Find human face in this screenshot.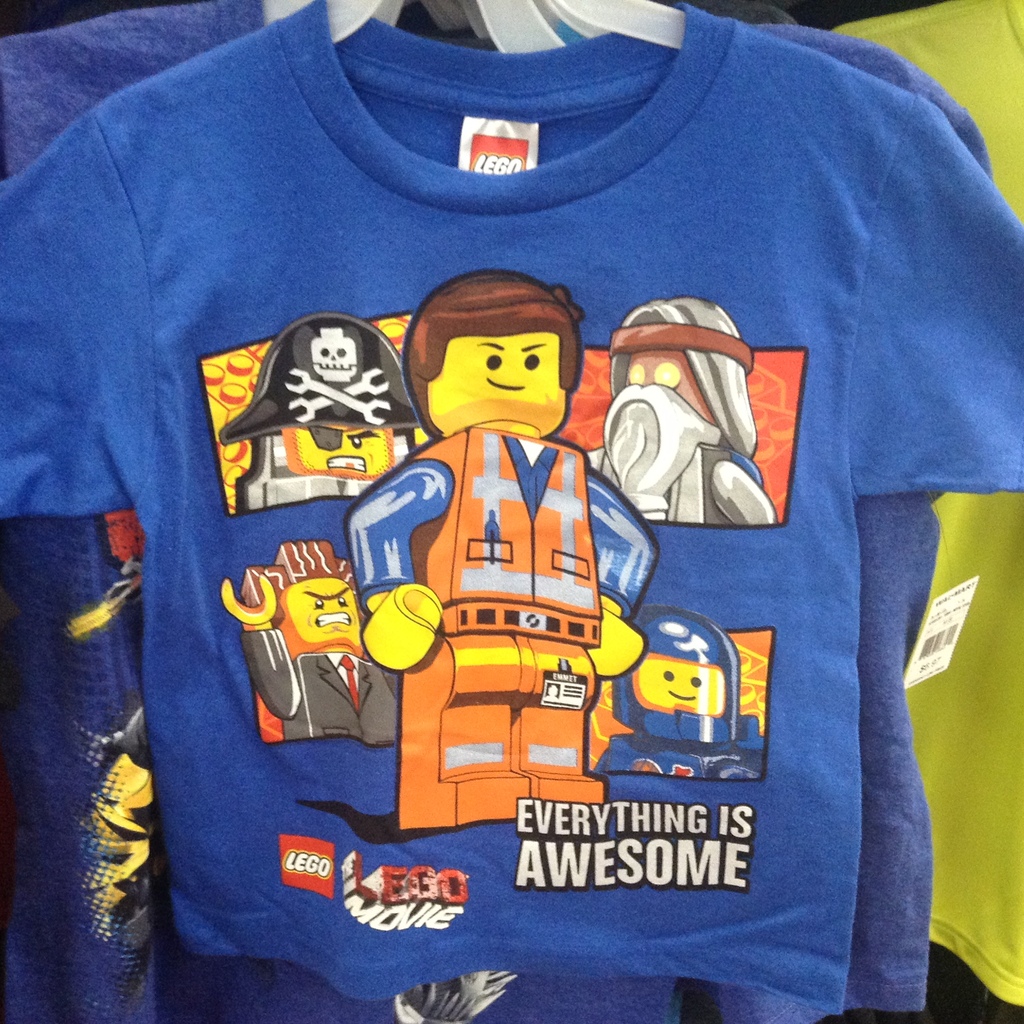
The bounding box for human face is rect(274, 577, 365, 645).
